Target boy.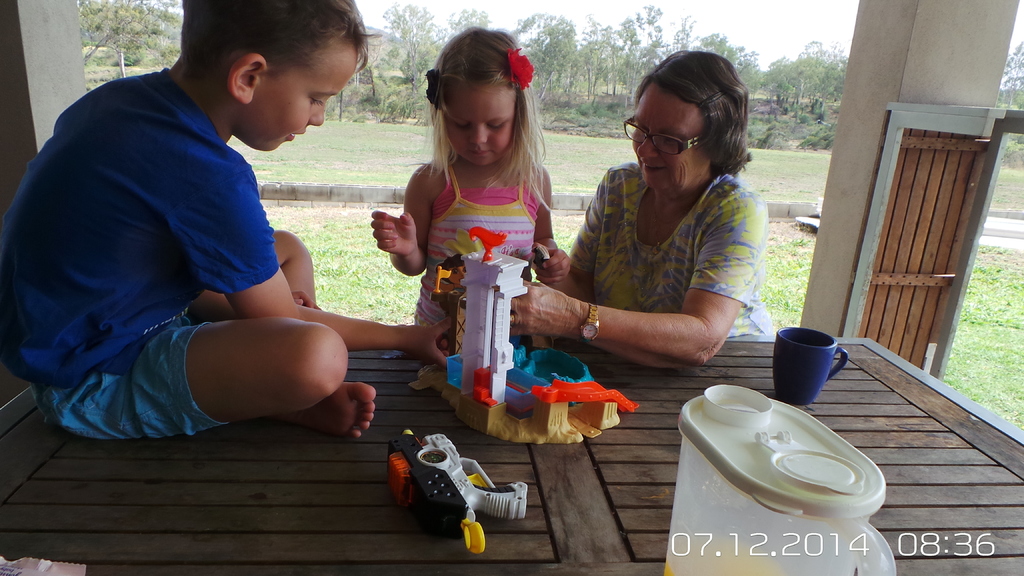
Target region: 0:0:471:440.
